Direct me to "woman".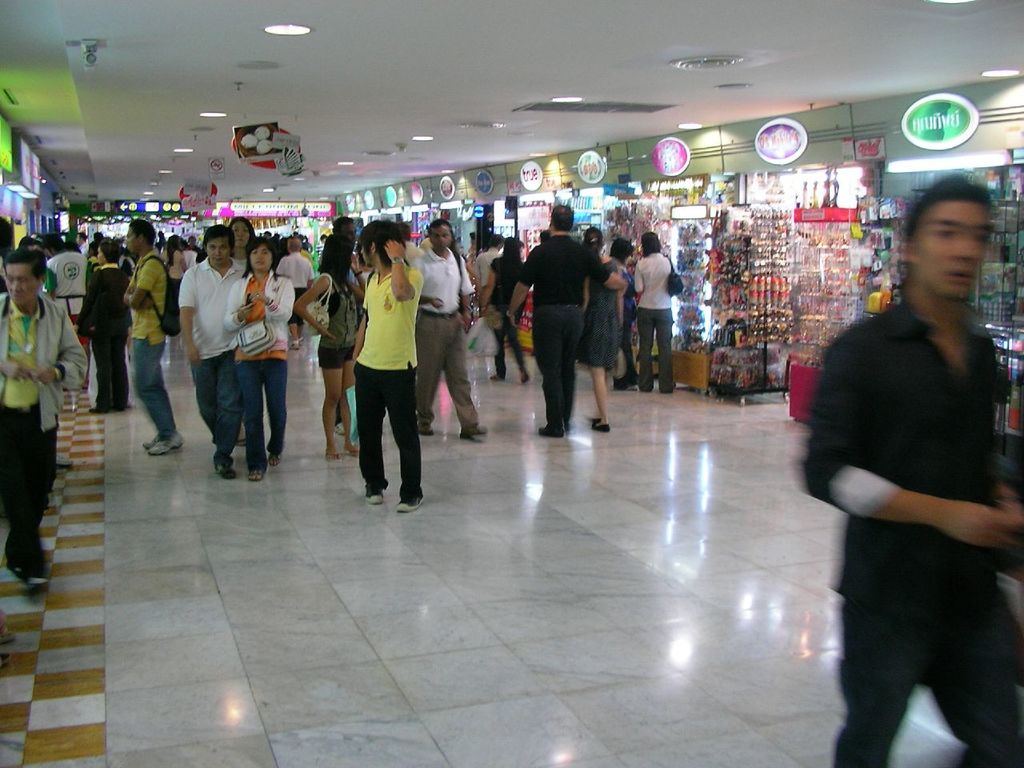
Direction: region(227, 216, 253, 448).
